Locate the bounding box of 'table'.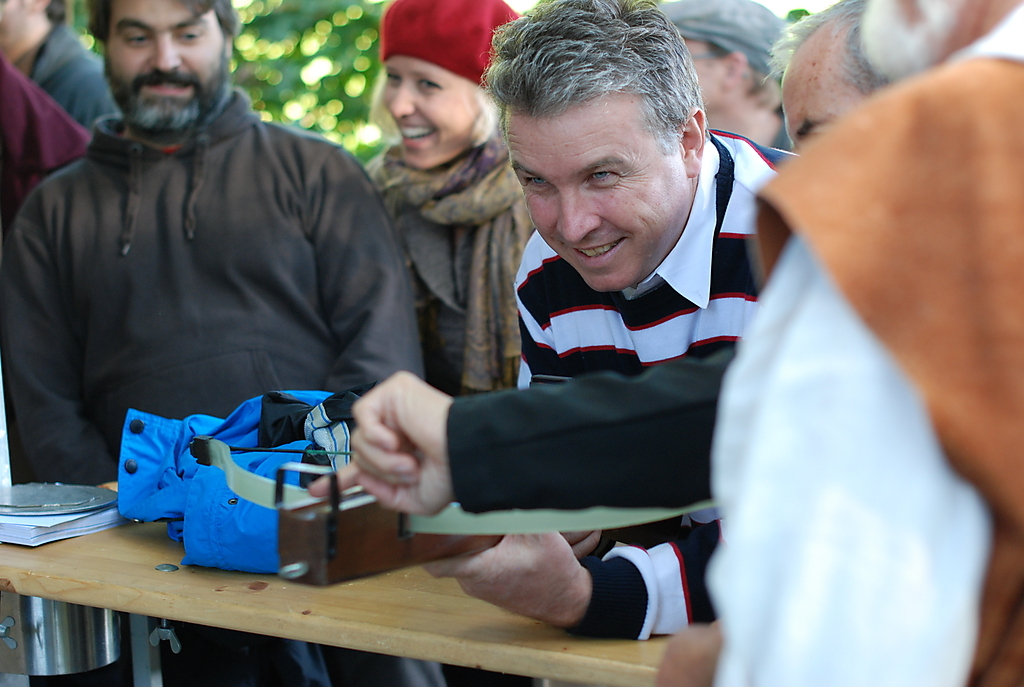
Bounding box: bbox=[0, 480, 670, 686].
